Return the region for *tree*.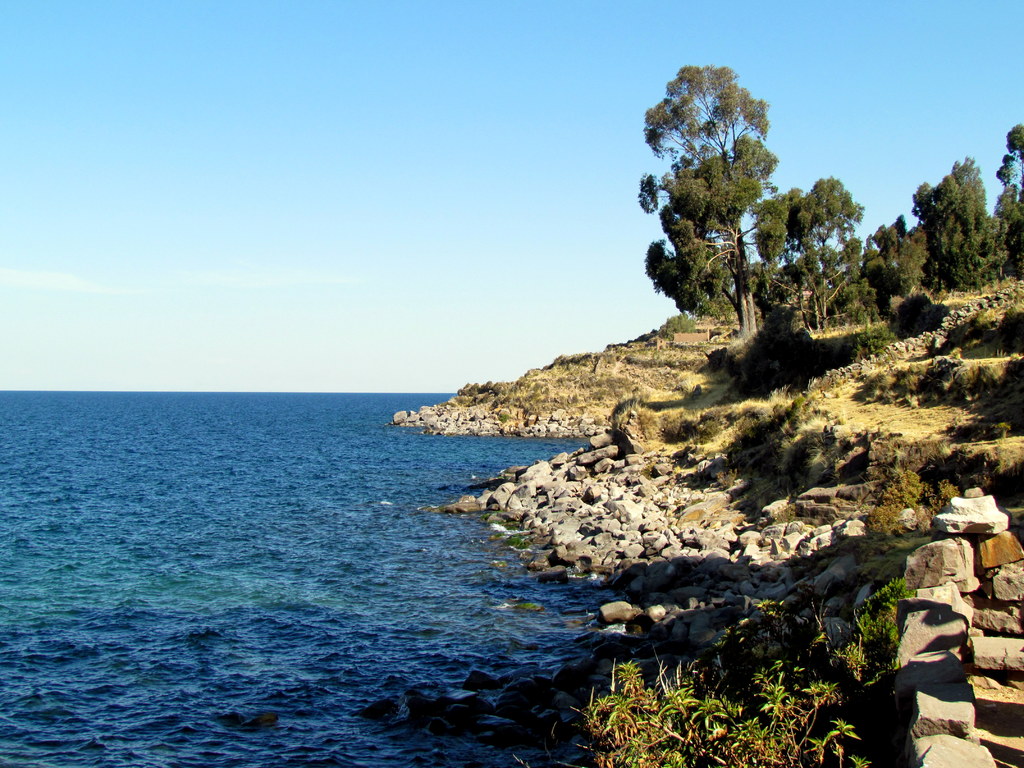
752:180:886:331.
